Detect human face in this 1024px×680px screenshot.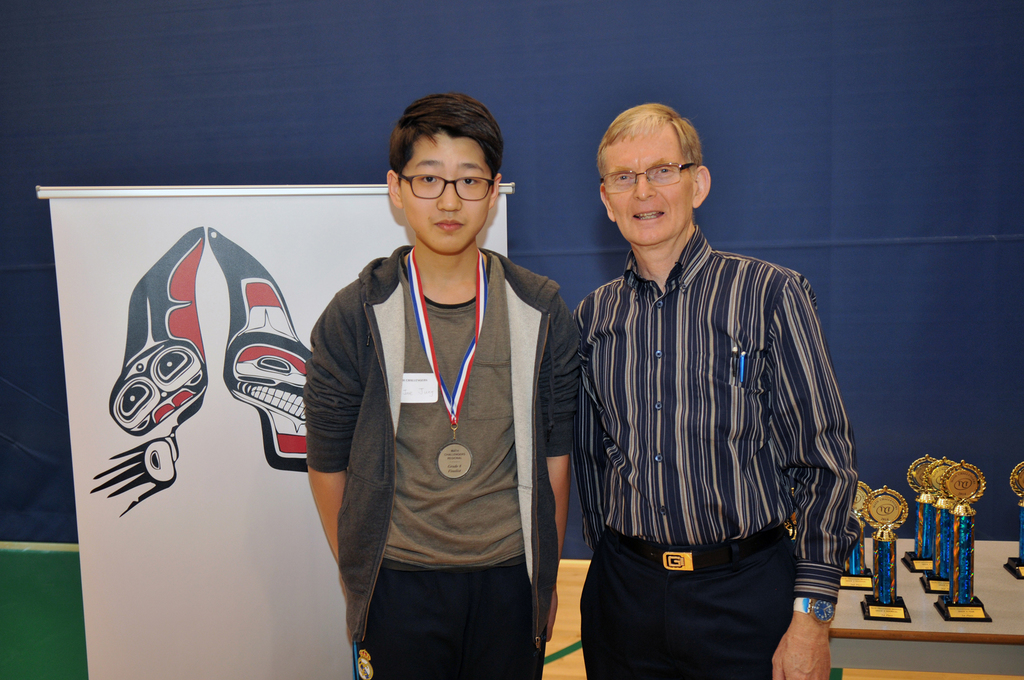
Detection: <box>609,125,698,254</box>.
